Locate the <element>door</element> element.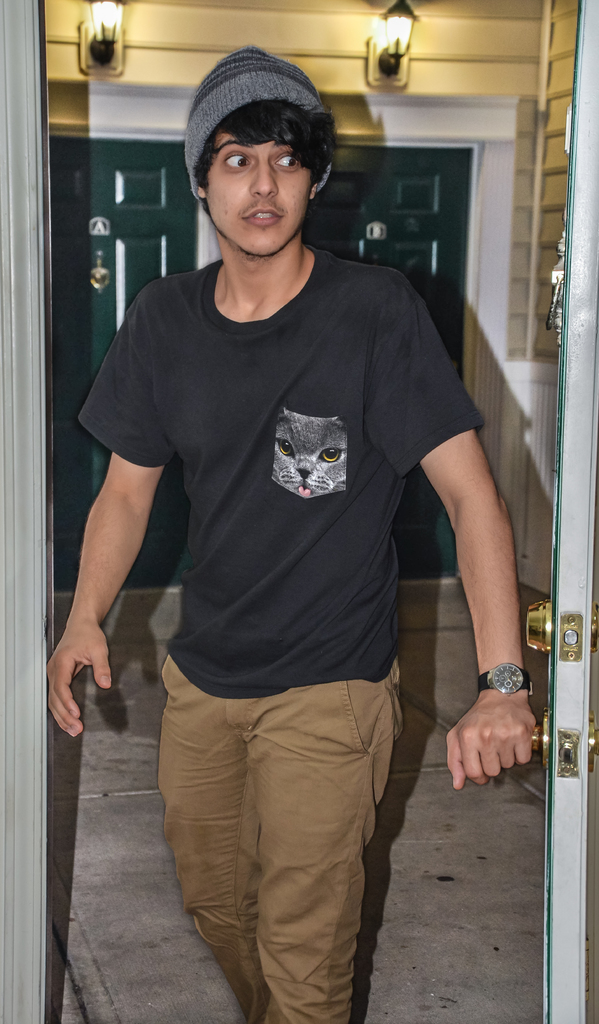
Element bbox: {"x1": 306, "y1": 149, "x2": 474, "y2": 578}.
